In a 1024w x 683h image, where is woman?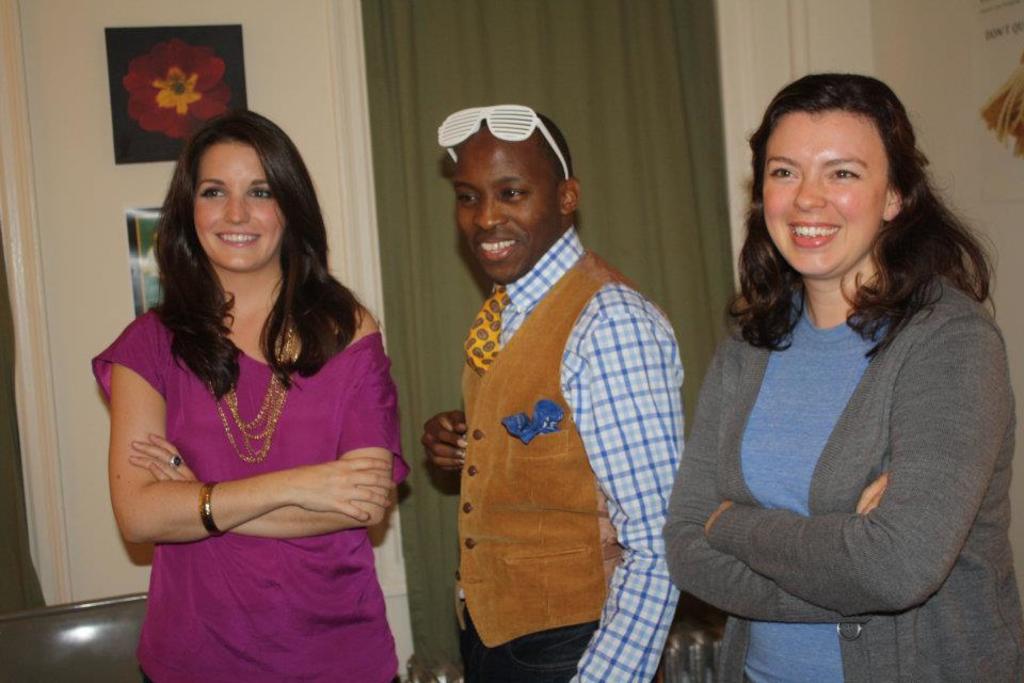
box=[661, 69, 1023, 682].
